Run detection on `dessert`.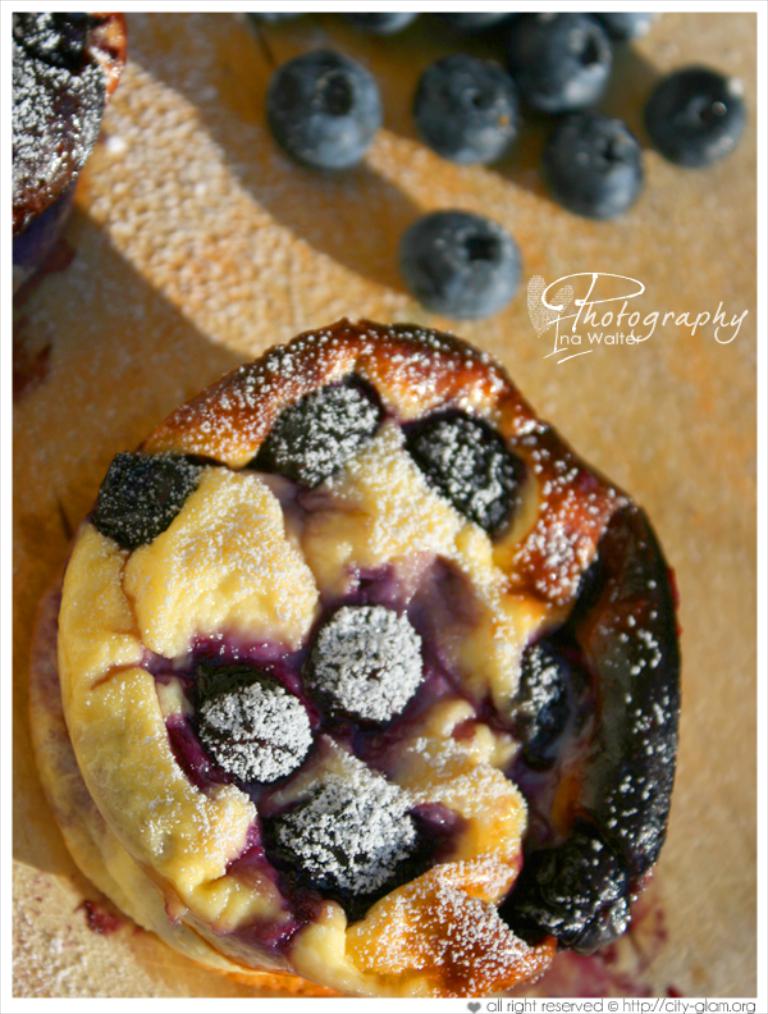
Result: pyautogui.locateOnScreen(655, 47, 732, 175).
